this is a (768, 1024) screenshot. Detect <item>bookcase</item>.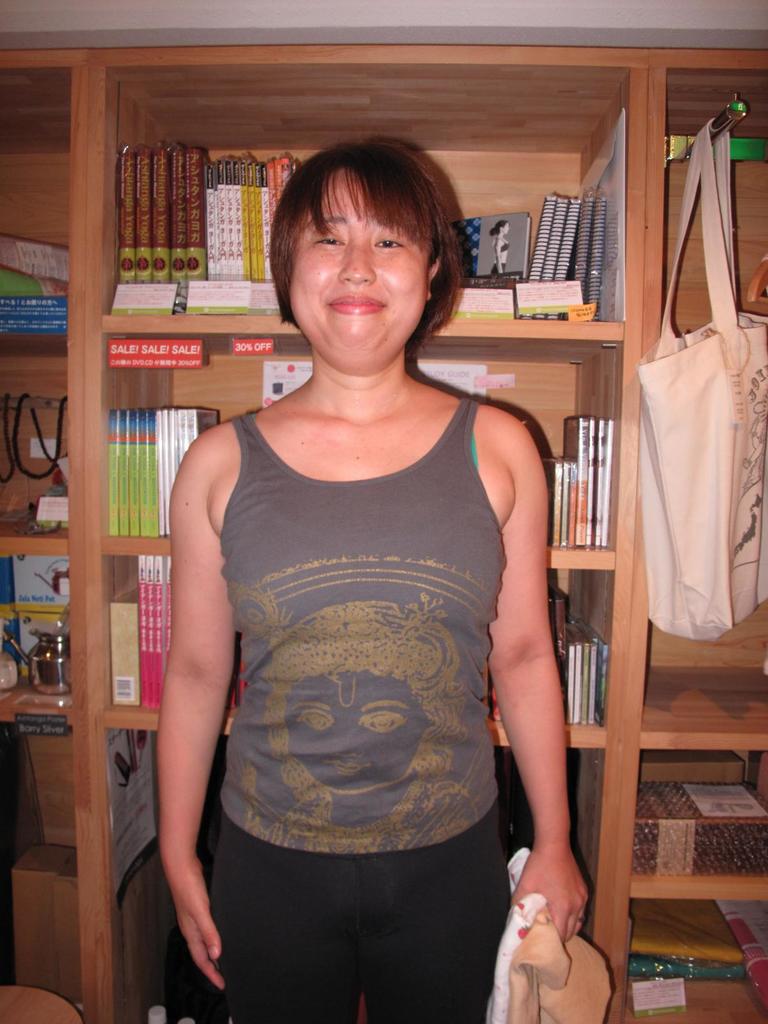
{"left": 0, "top": 43, "right": 767, "bottom": 1023}.
